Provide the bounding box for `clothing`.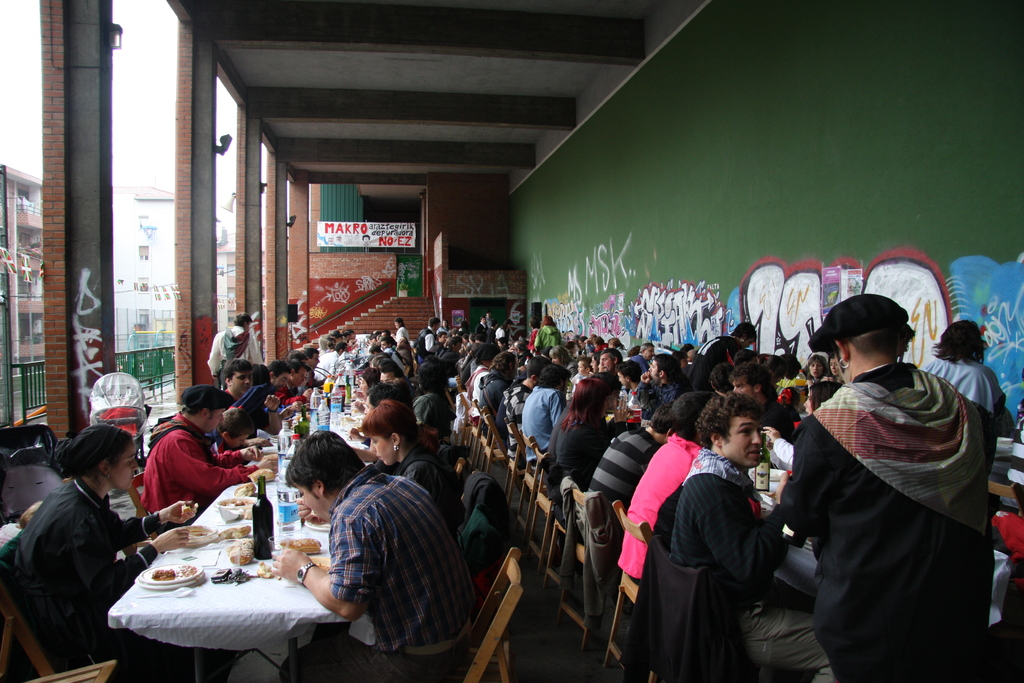
rect(528, 329, 538, 354).
